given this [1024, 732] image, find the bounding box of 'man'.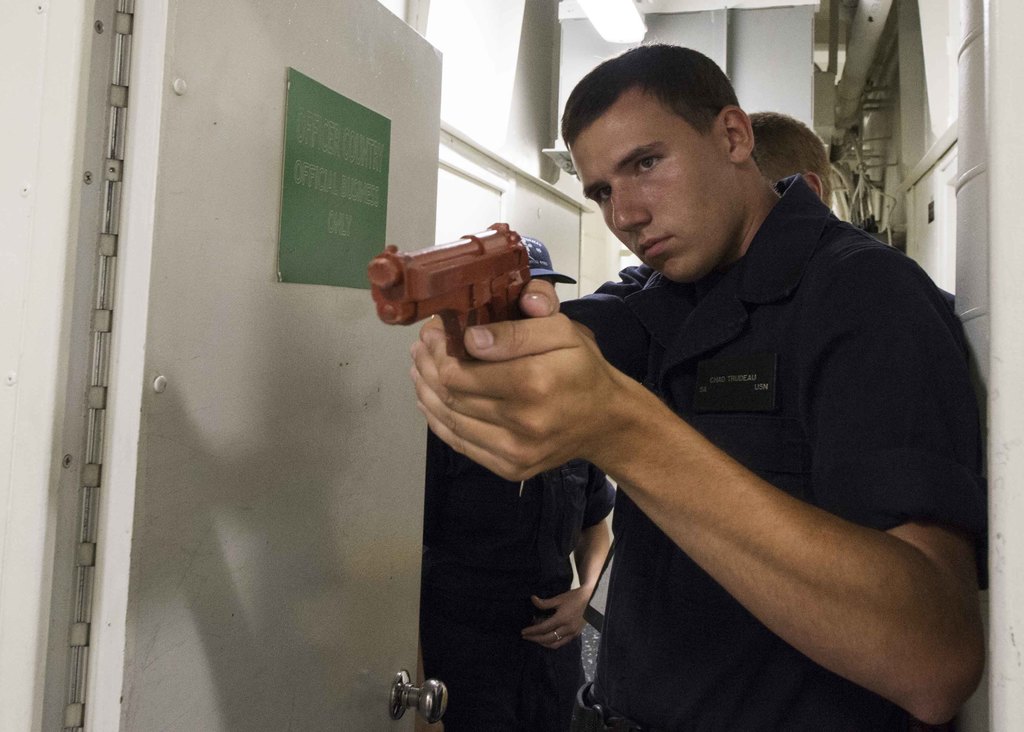
<bbox>745, 106, 835, 220</bbox>.
